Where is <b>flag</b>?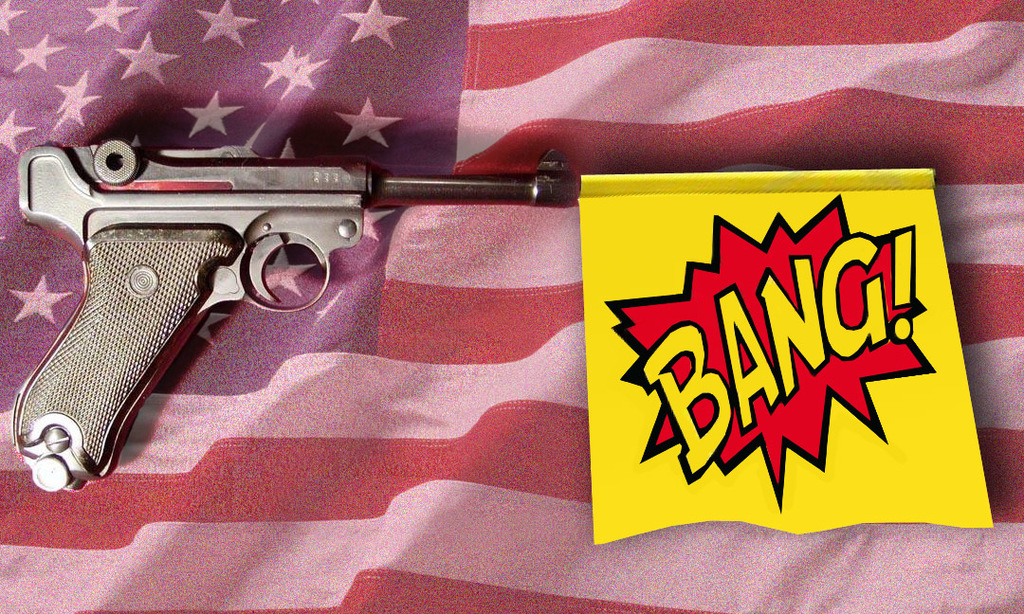
detection(541, 157, 1007, 549).
